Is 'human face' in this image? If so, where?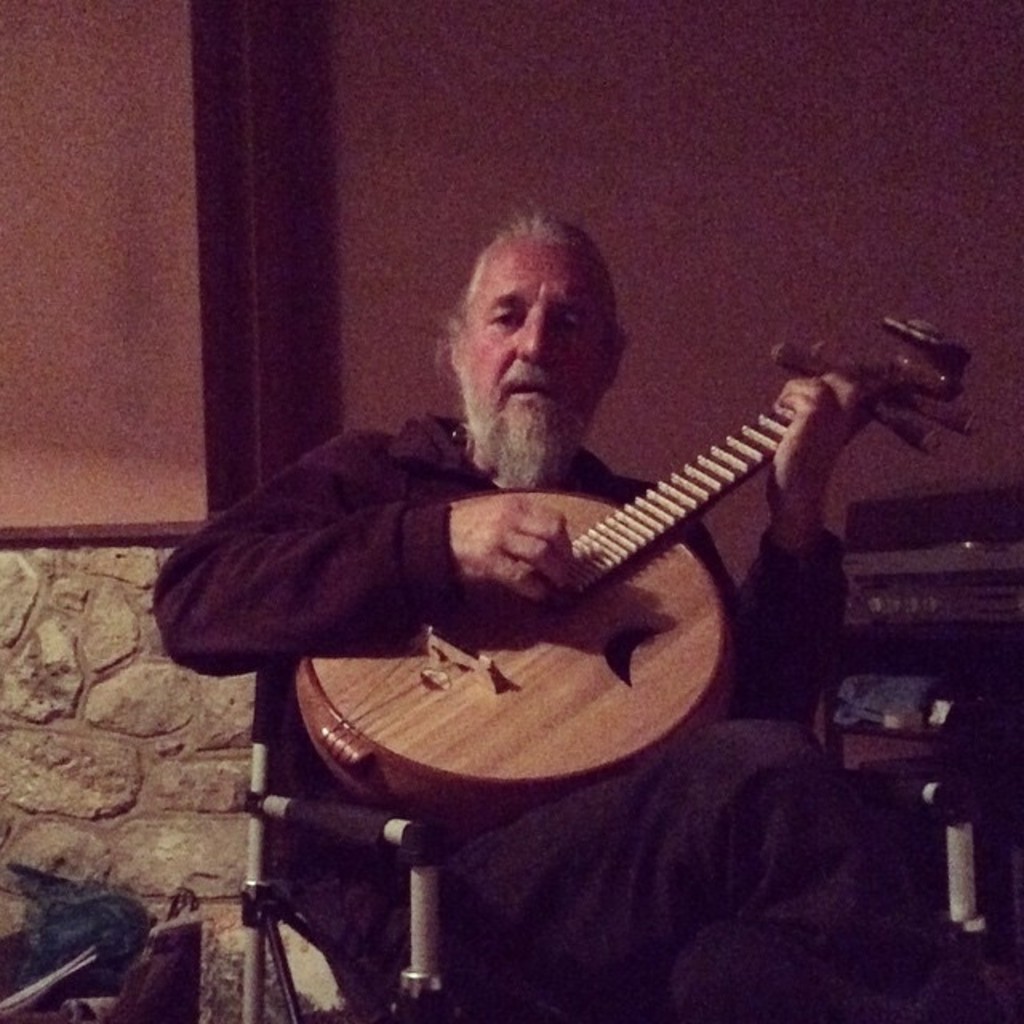
Yes, at detection(466, 224, 638, 475).
